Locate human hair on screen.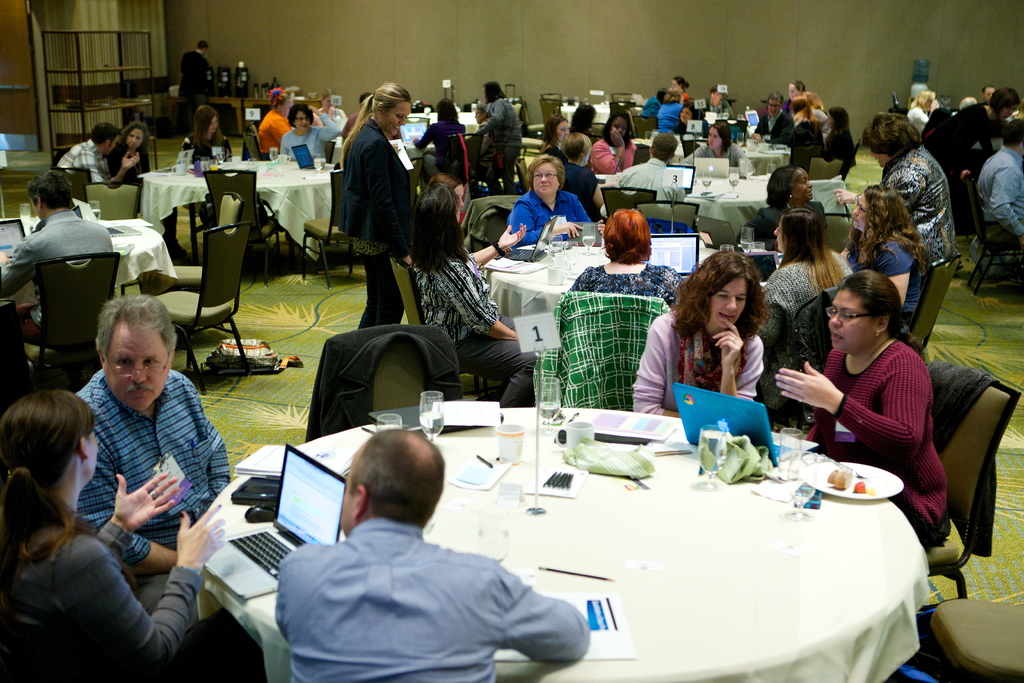
On screen at <bbox>0, 389, 112, 579</bbox>.
